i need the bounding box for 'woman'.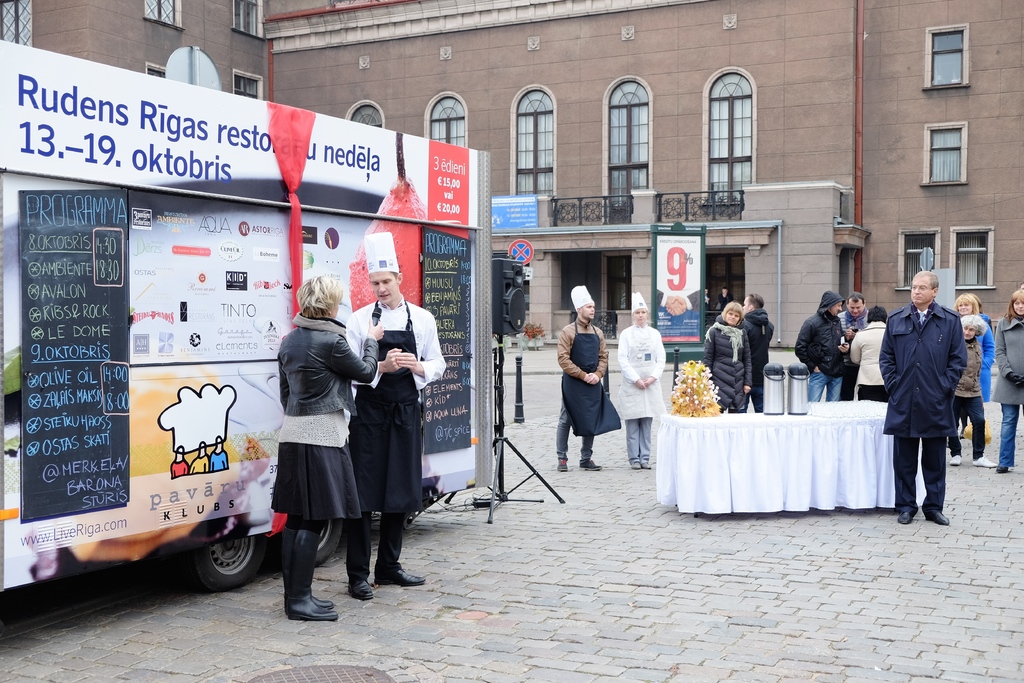
Here it is: (left=991, top=288, right=1023, bottom=473).
